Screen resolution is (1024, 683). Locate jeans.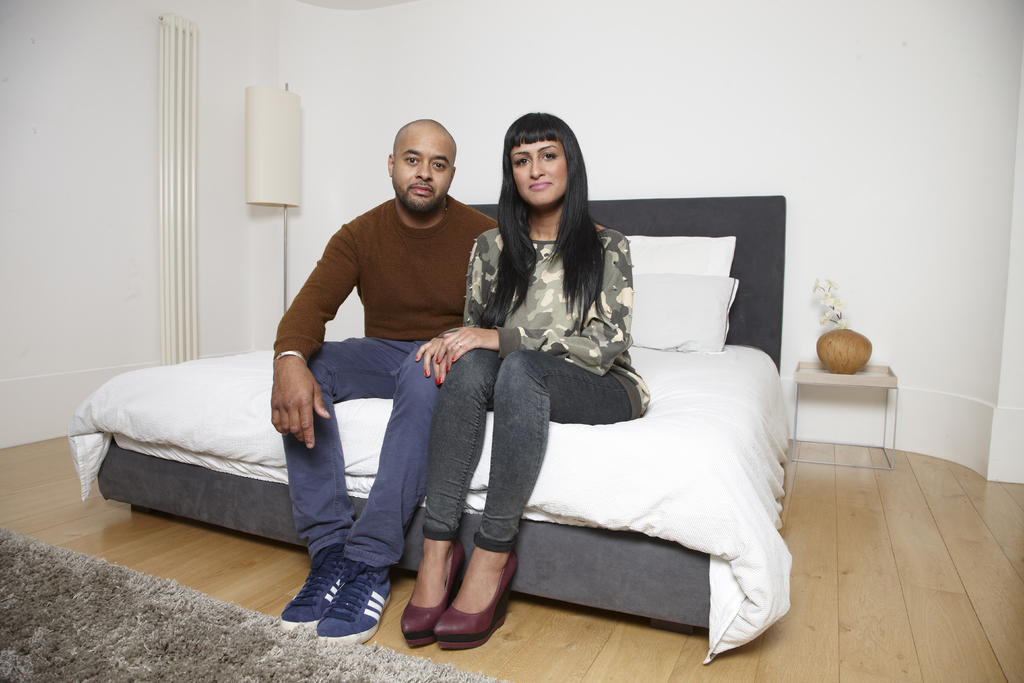
275 323 460 575.
